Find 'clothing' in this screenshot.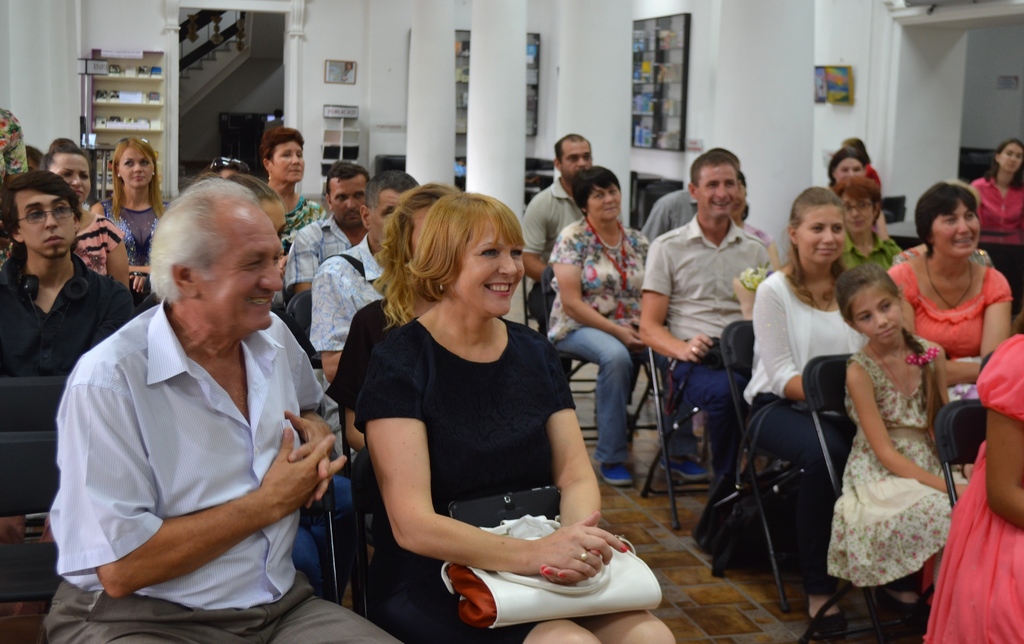
The bounding box for 'clothing' is 548:213:695:457.
